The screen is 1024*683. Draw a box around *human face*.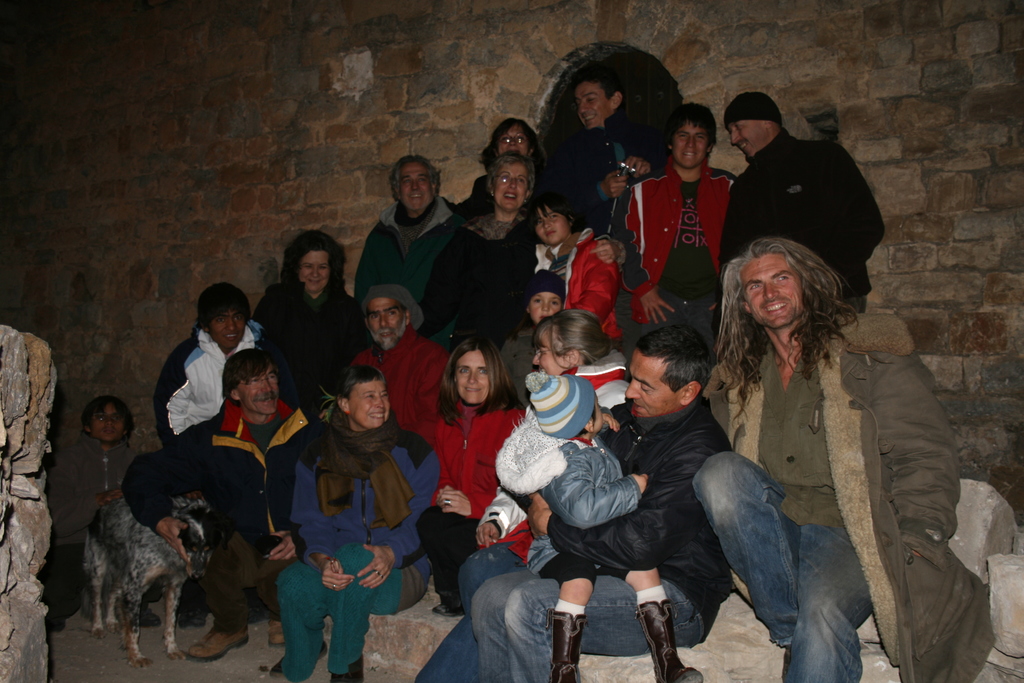
455,354,490,408.
